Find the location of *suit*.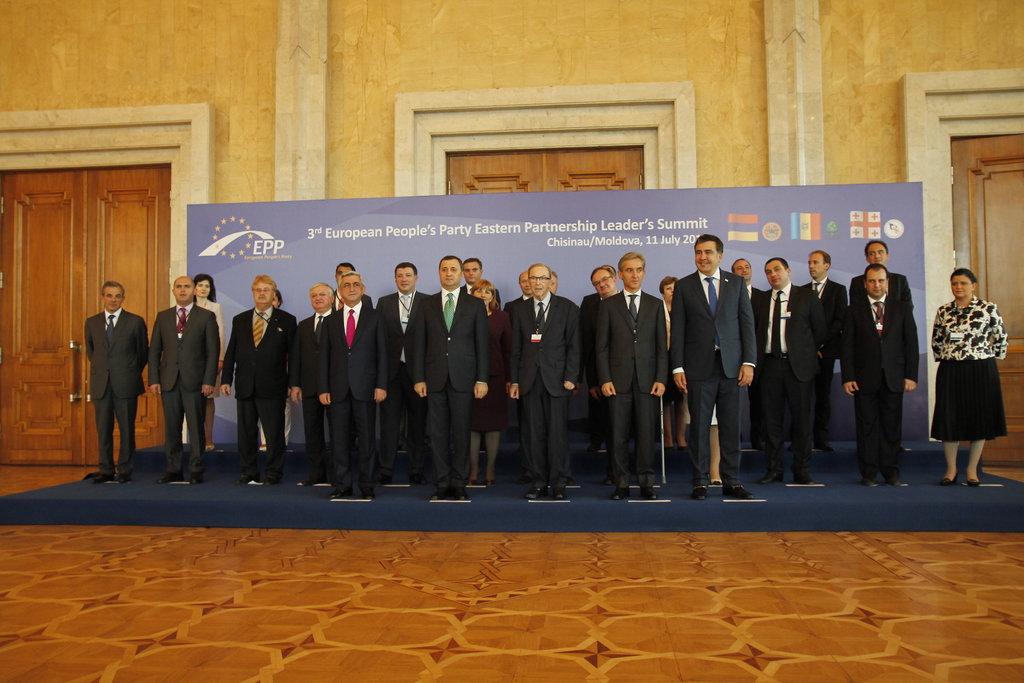
Location: Rect(219, 304, 295, 477).
